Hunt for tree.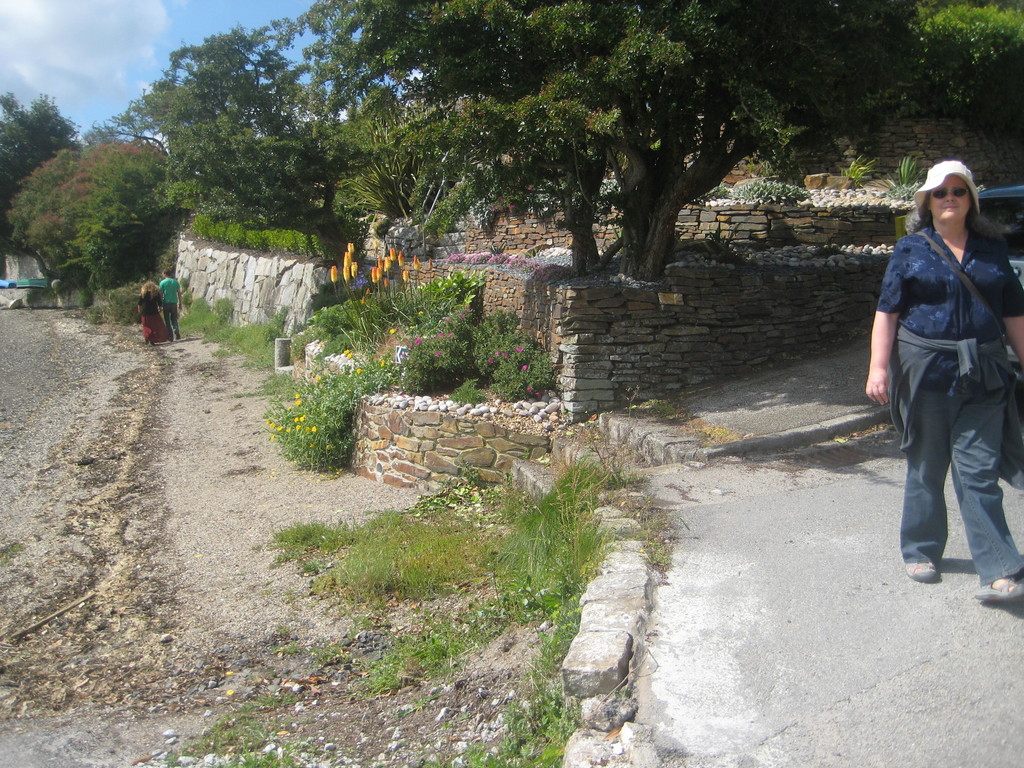
Hunted down at box(113, 20, 370, 243).
